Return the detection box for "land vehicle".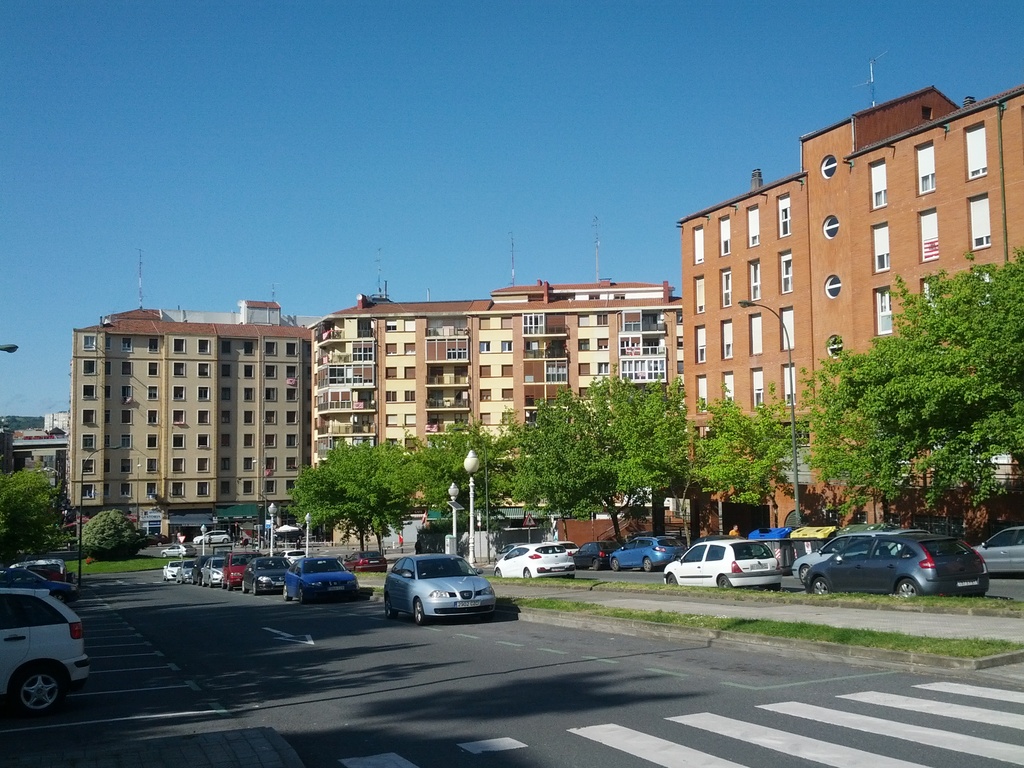
<bbox>972, 522, 1023, 574</bbox>.
